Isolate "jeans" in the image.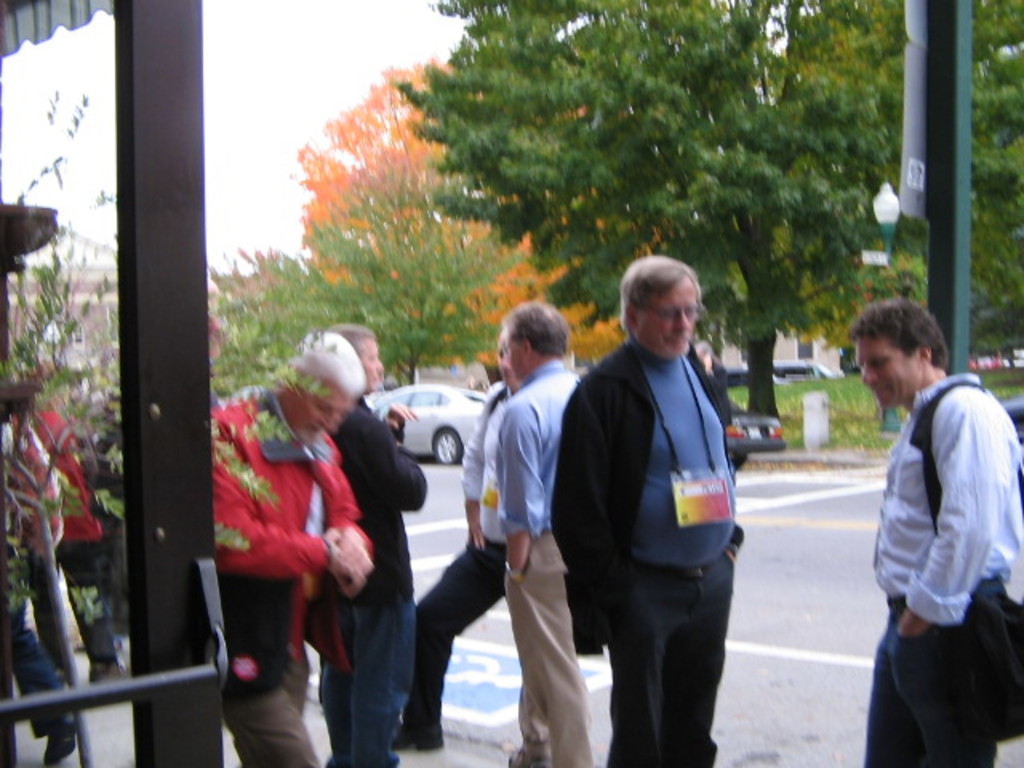
Isolated region: Rect(509, 538, 605, 765).
